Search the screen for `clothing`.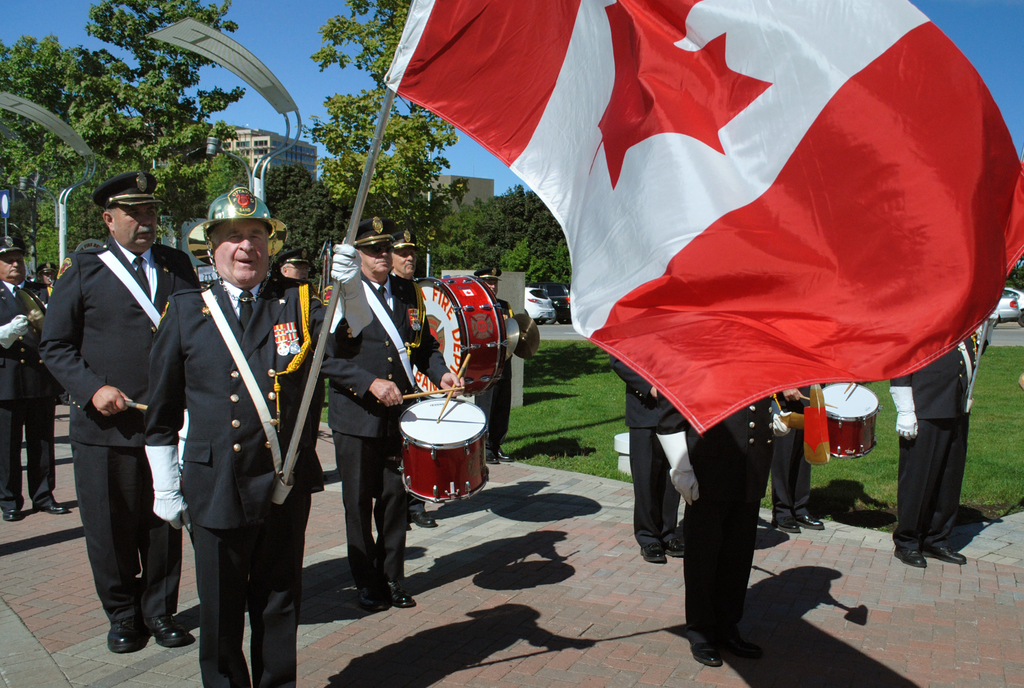
Found at {"left": 324, "top": 272, "right": 449, "bottom": 591}.
